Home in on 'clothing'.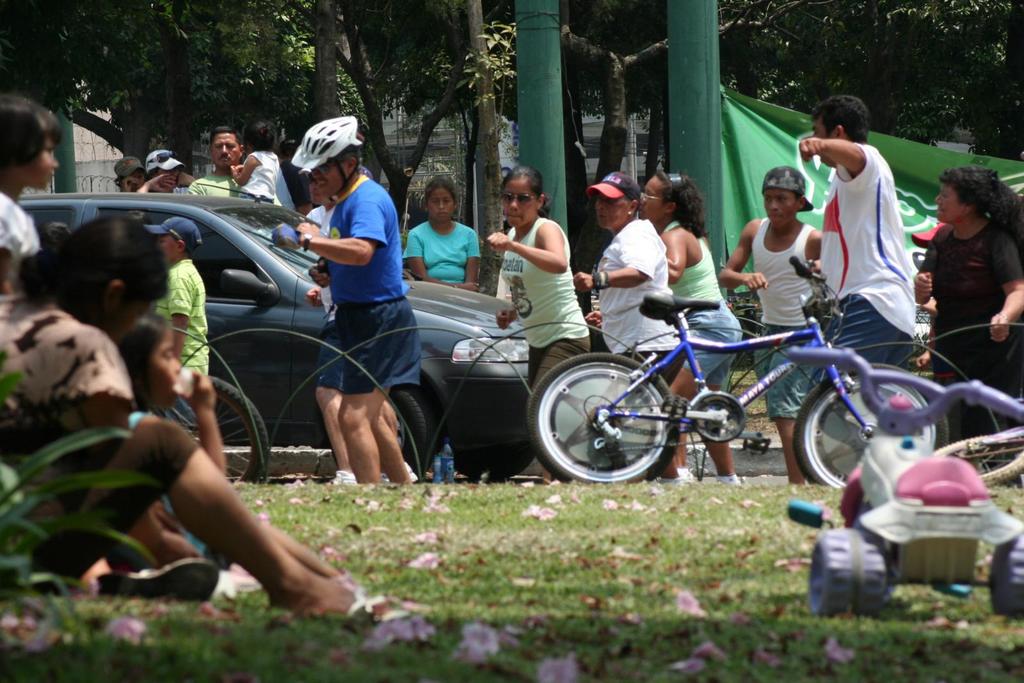
Homed in at box=[124, 405, 227, 570].
